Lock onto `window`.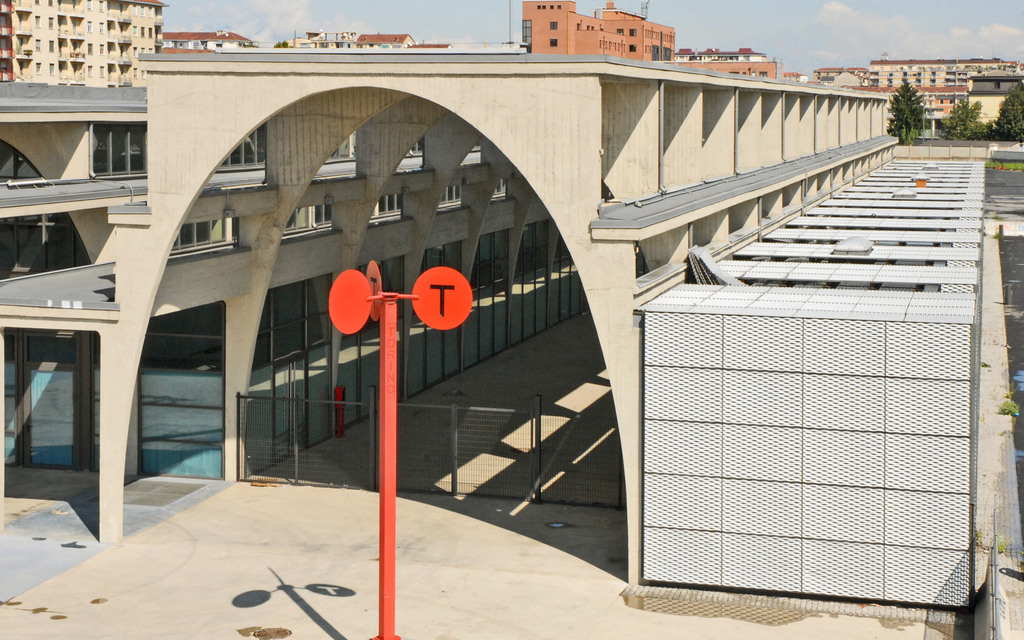
Locked: (493, 178, 510, 199).
